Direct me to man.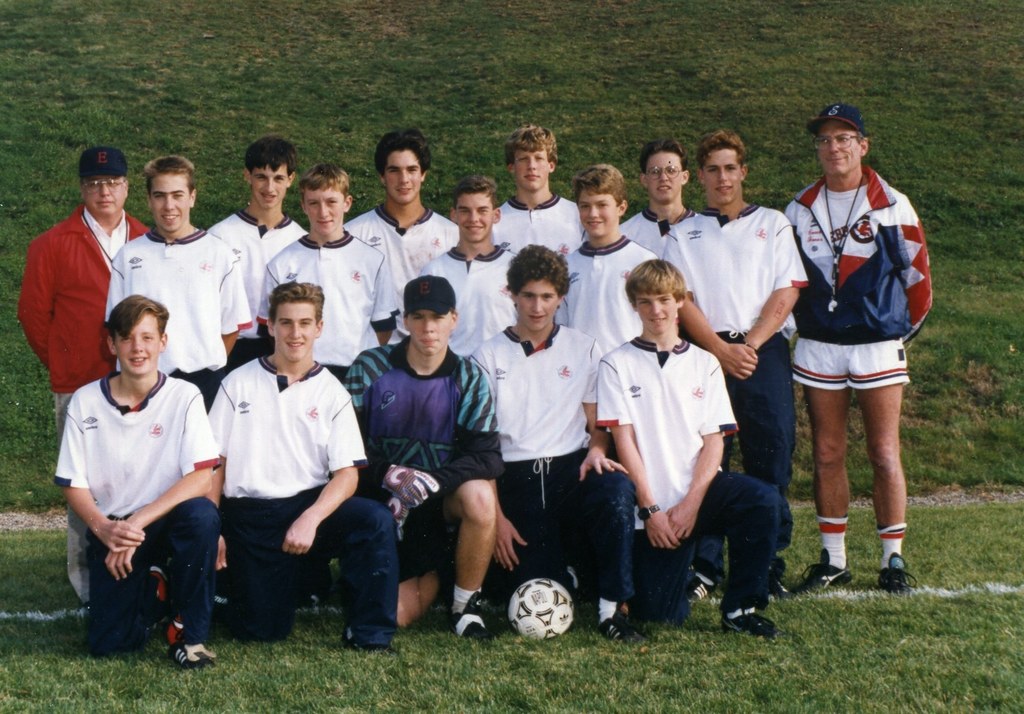
Direction: 53 292 216 669.
